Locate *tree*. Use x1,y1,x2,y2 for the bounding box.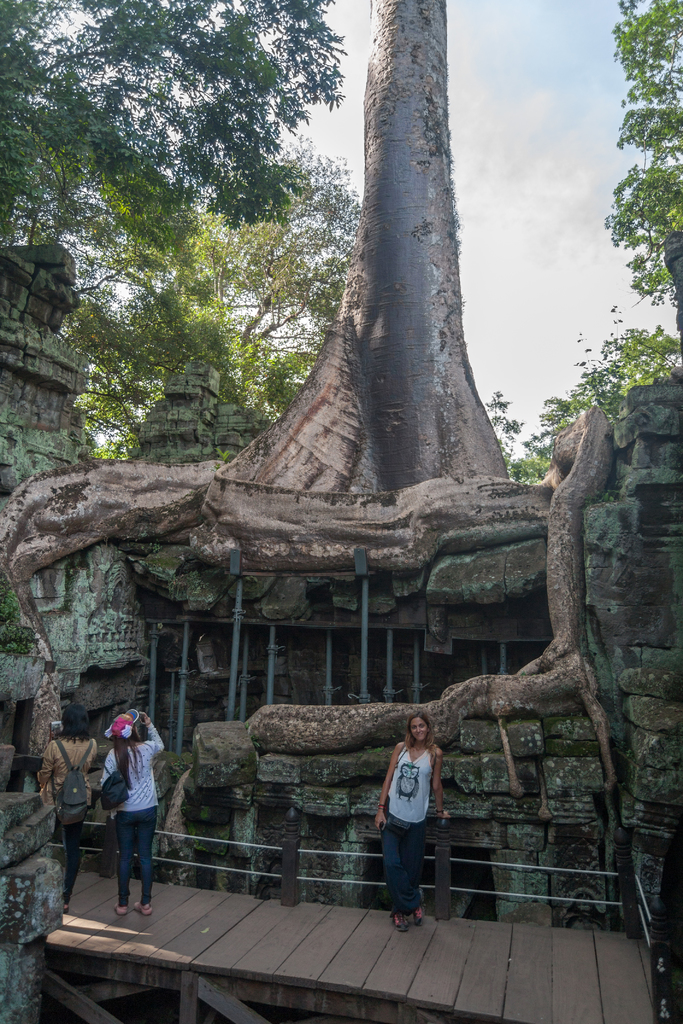
491,0,682,478.
